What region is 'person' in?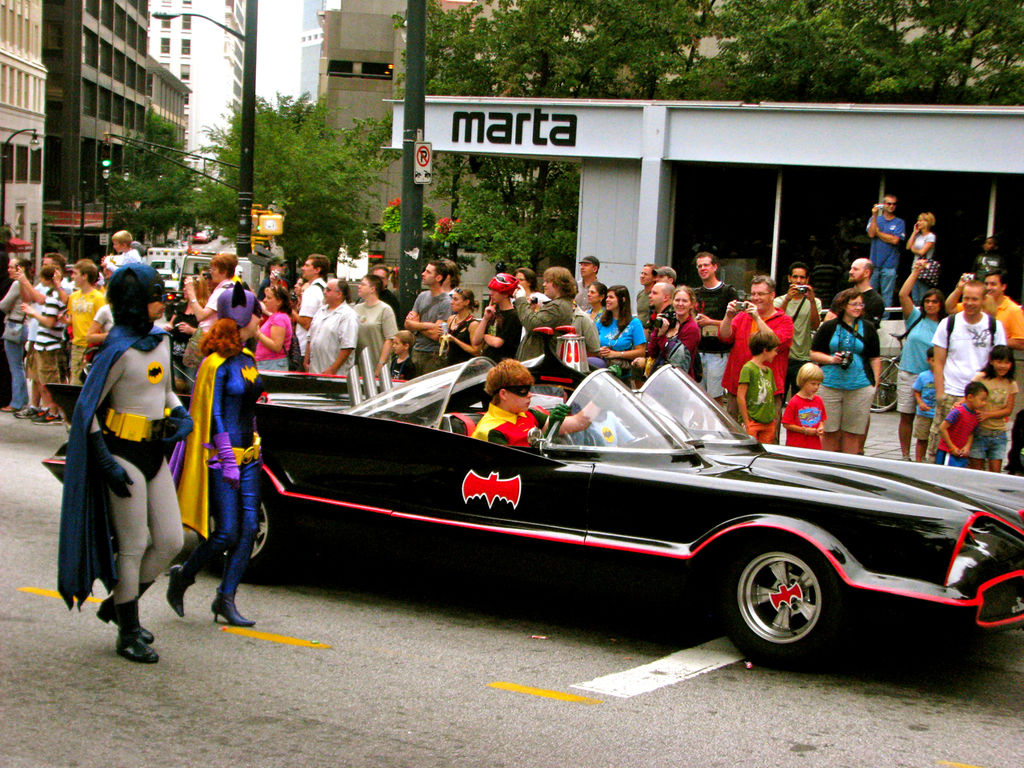
934,382,991,466.
